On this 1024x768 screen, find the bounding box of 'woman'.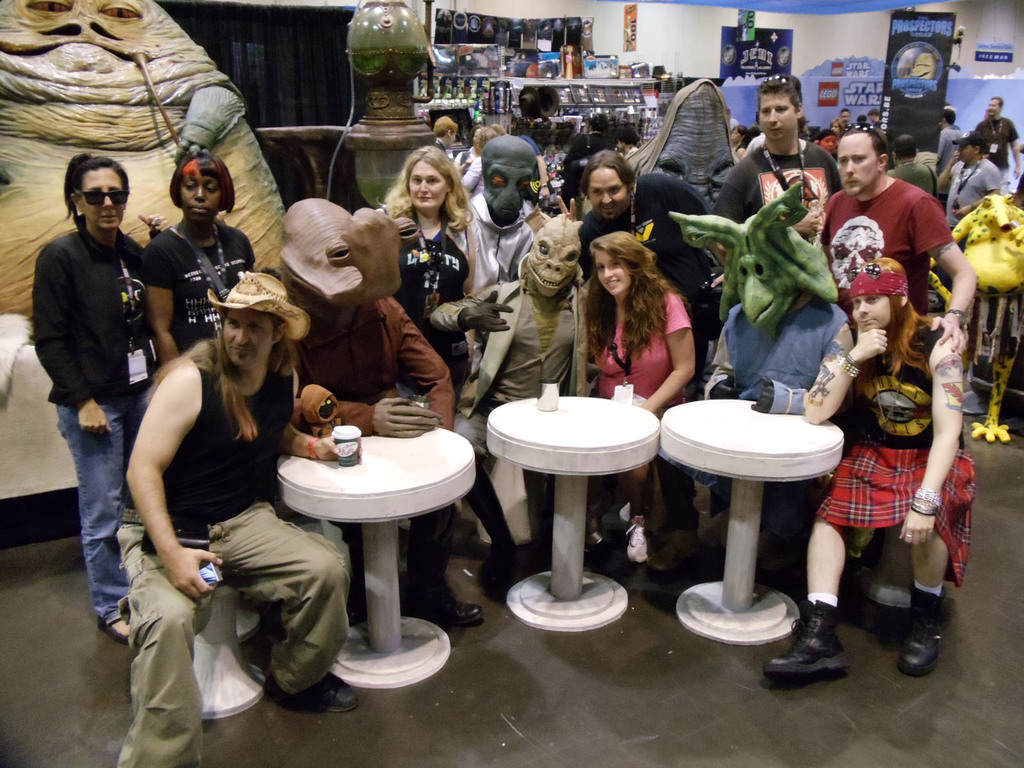
Bounding box: region(148, 156, 256, 364).
